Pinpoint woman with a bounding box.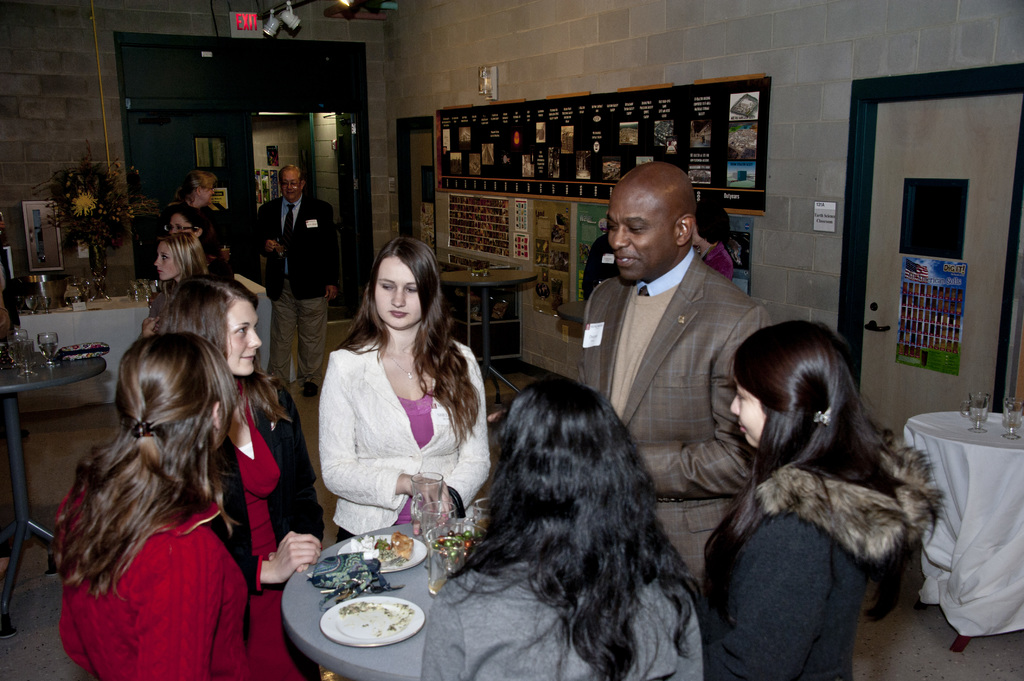
163 212 200 239.
